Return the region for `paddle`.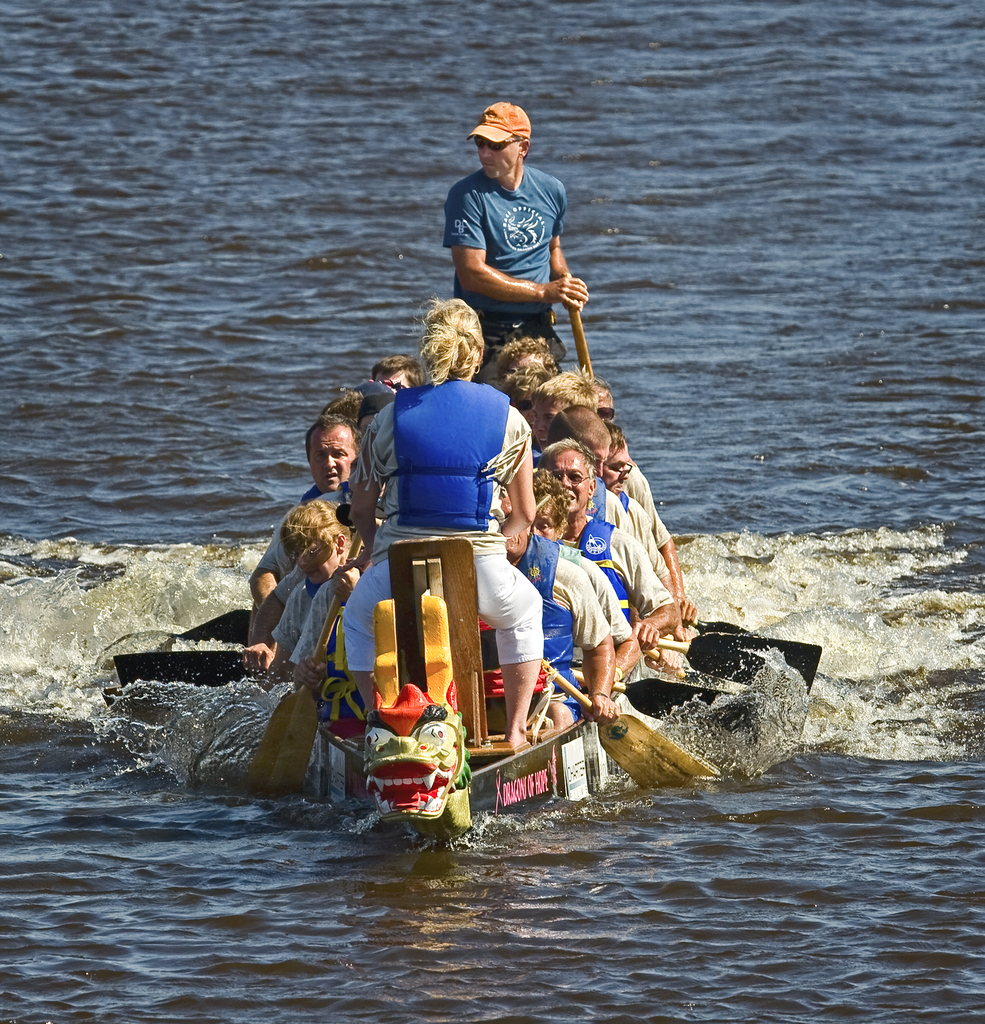
pyautogui.locateOnScreen(90, 632, 193, 708).
